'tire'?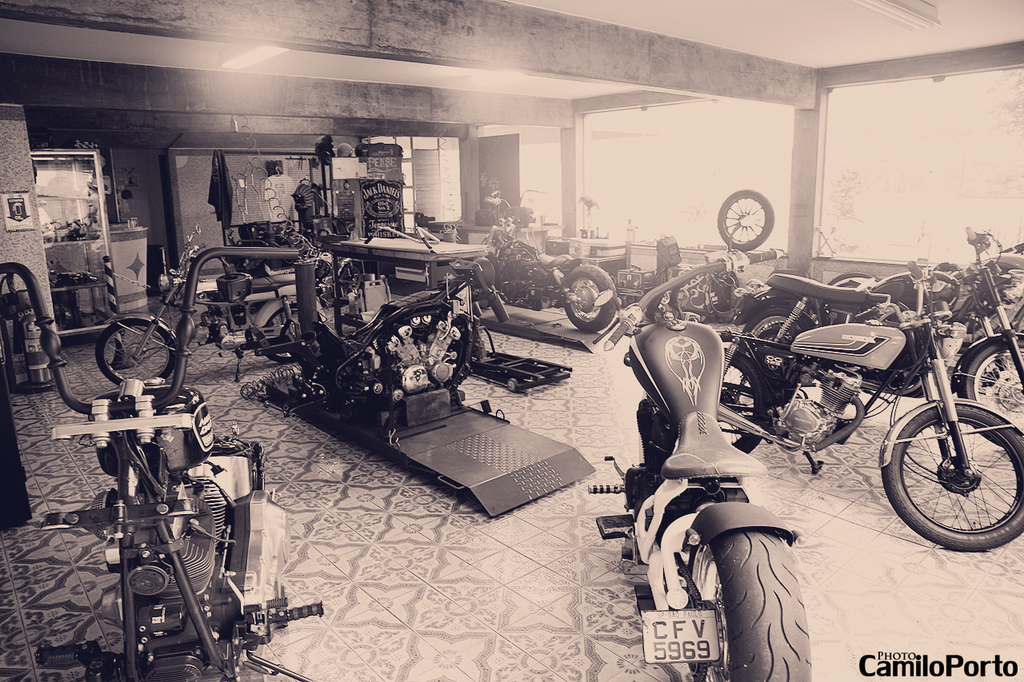
x1=96, y1=317, x2=179, y2=389
